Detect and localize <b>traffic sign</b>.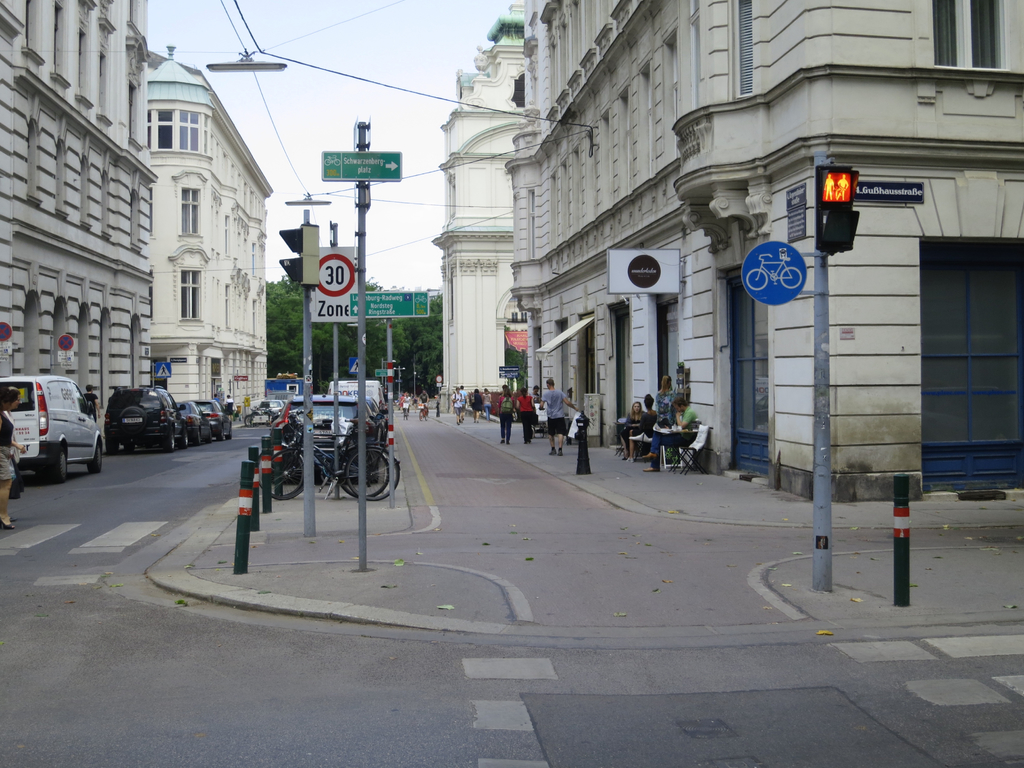
Localized at x1=351 y1=287 x2=431 y2=316.
